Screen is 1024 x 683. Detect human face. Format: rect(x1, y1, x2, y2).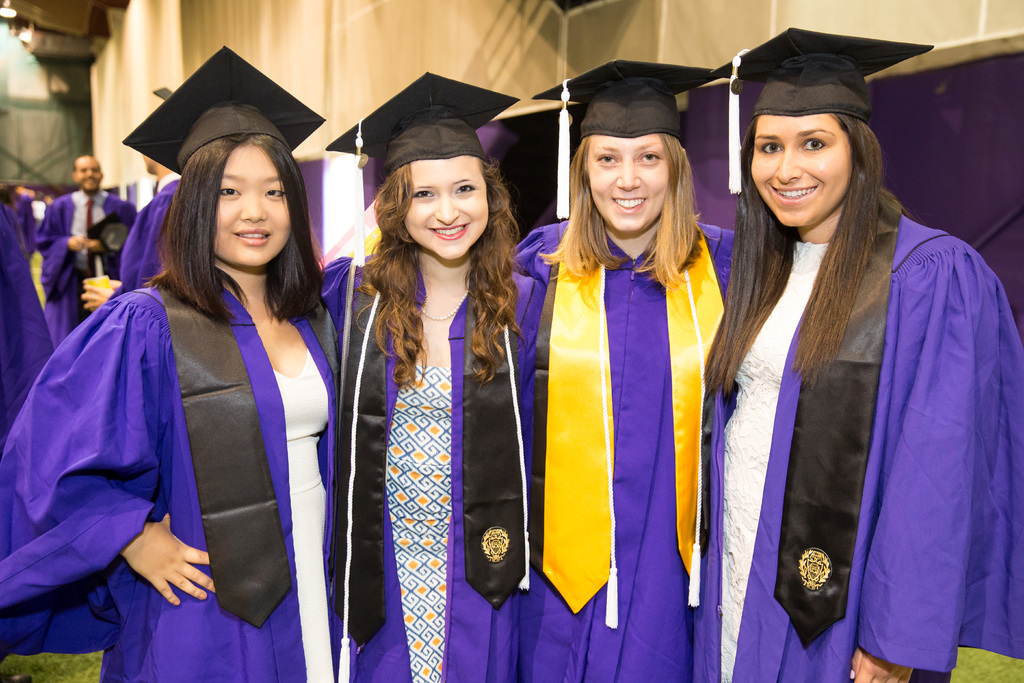
rect(214, 143, 287, 269).
